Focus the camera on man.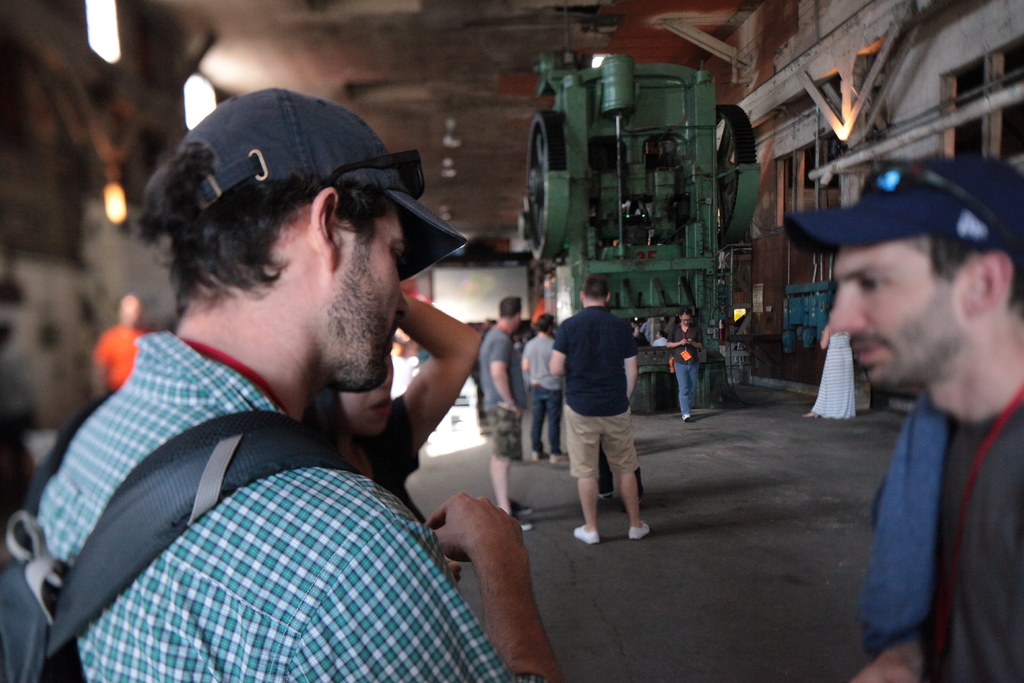
Focus region: 785/148/1022/681.
